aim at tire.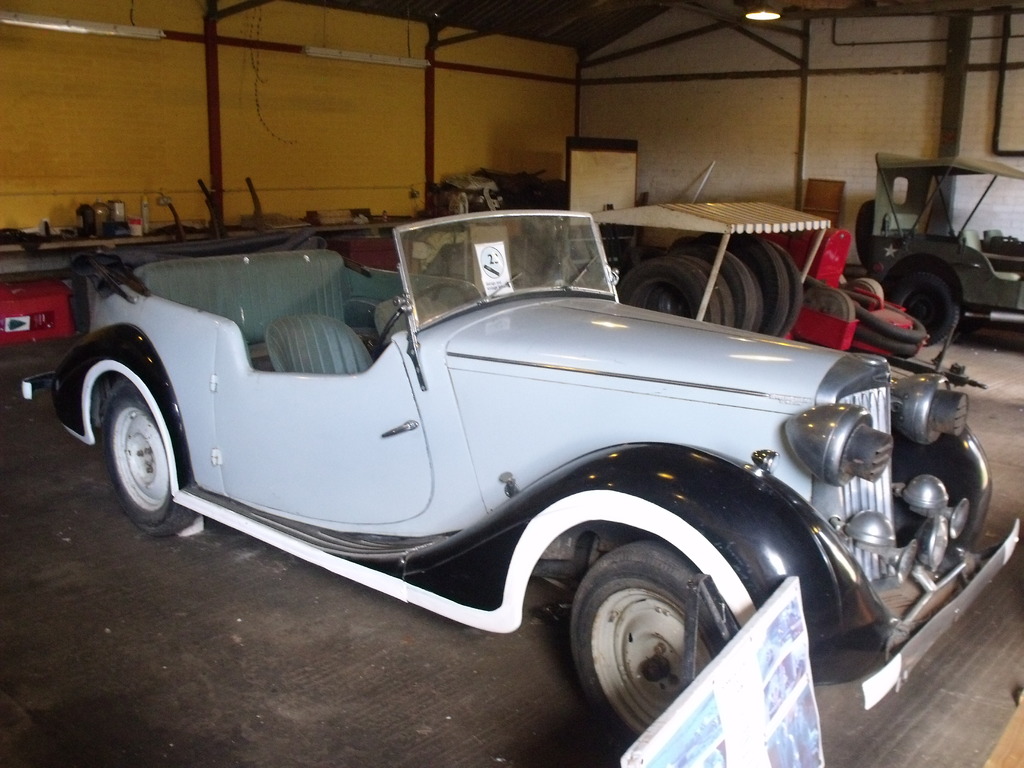
Aimed at BBox(856, 321, 921, 358).
